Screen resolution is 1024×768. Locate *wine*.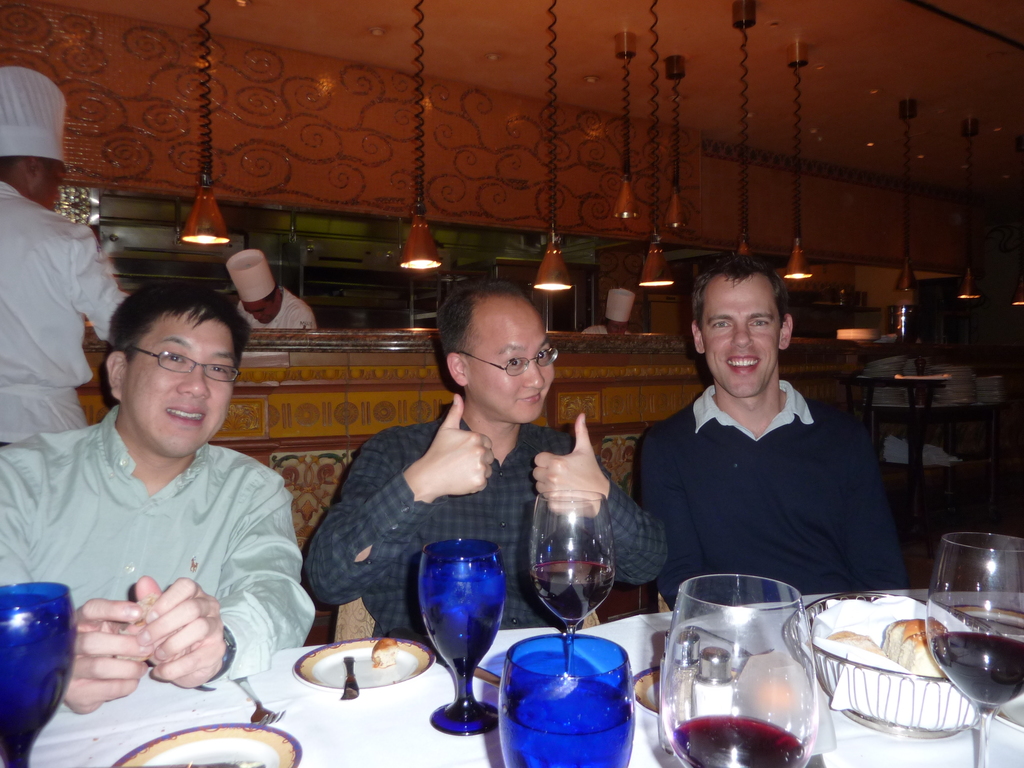
925, 631, 1023, 704.
